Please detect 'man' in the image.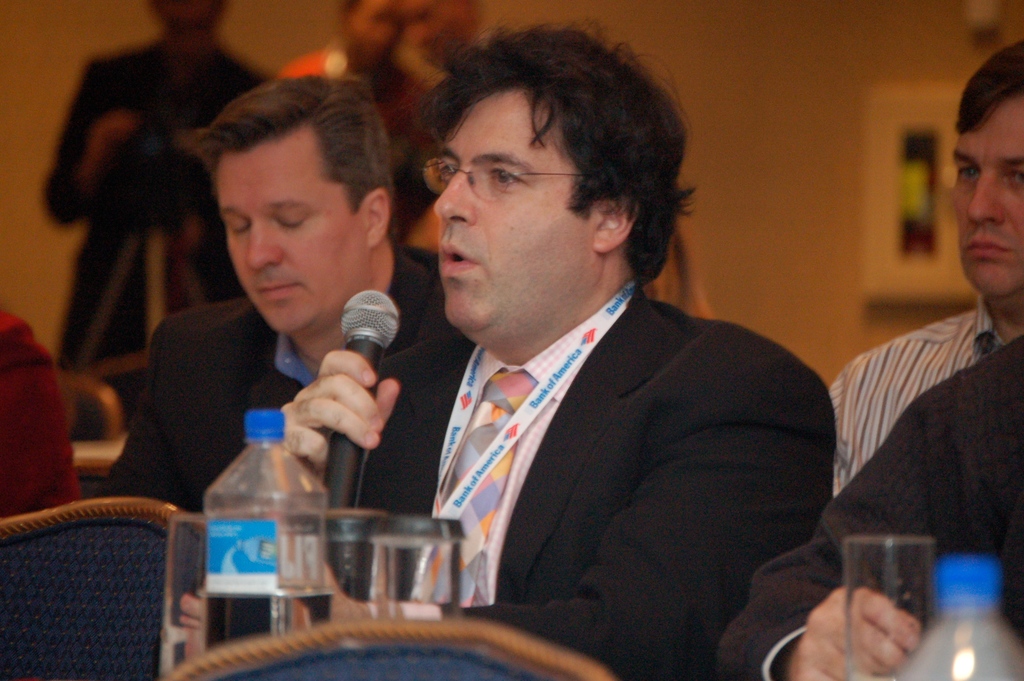
BBox(296, 42, 856, 655).
